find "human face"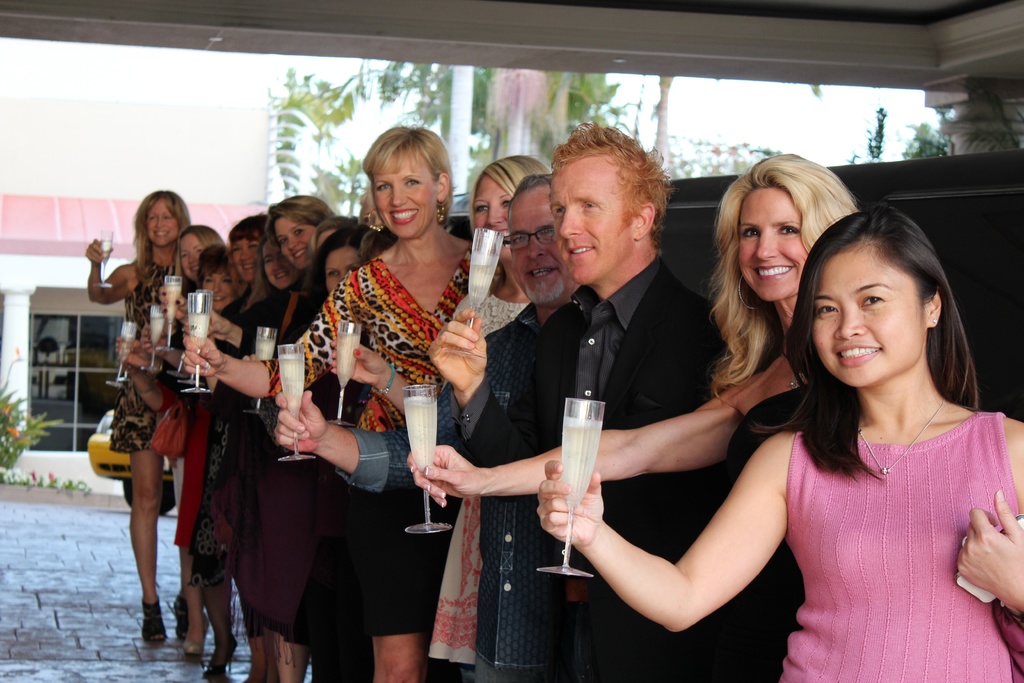
box(328, 247, 360, 293)
